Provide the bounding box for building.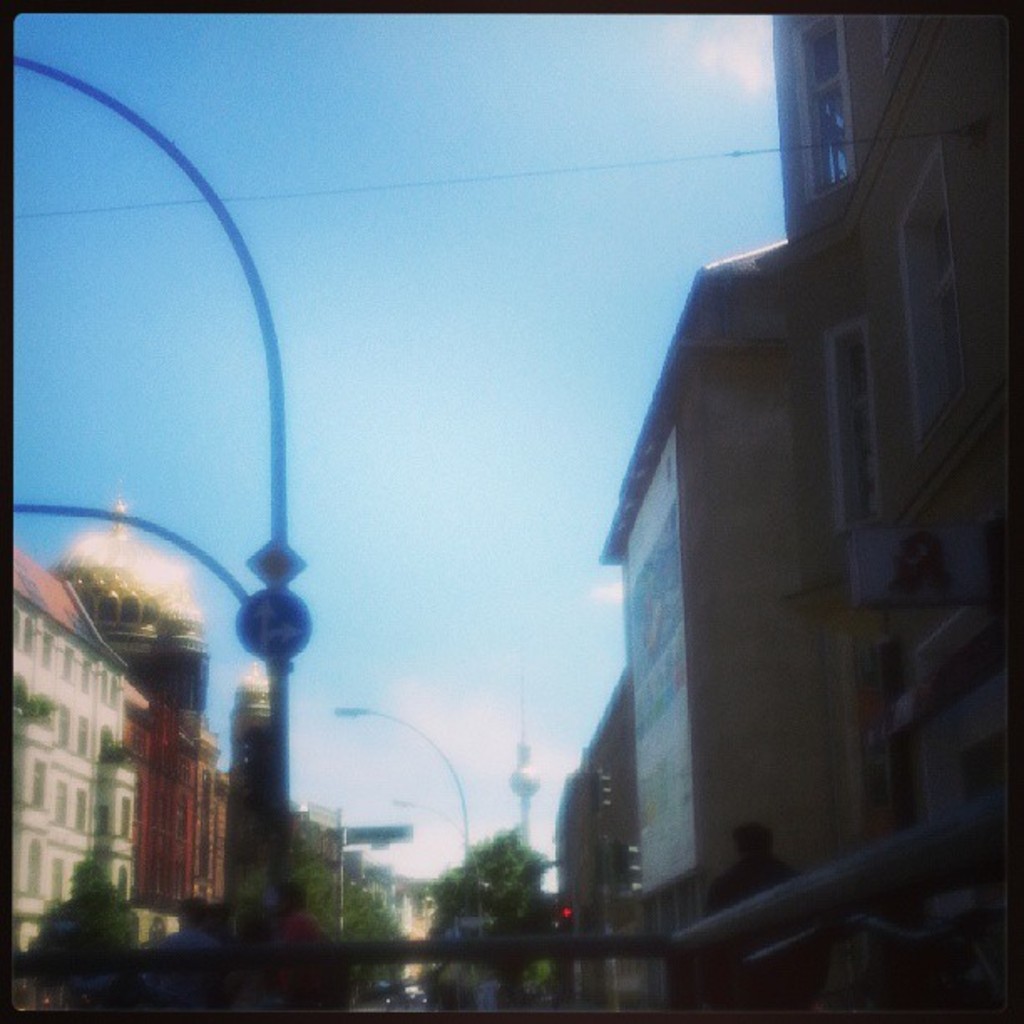
detection(599, 0, 1022, 1021).
